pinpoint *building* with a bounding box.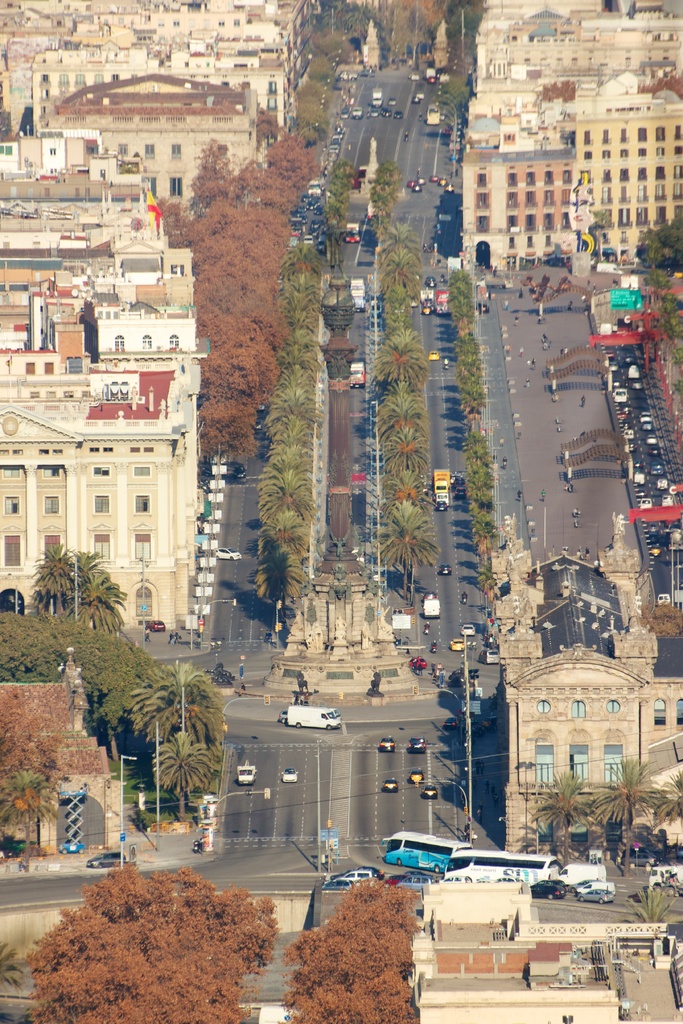
(x1=456, y1=0, x2=682, y2=261).
